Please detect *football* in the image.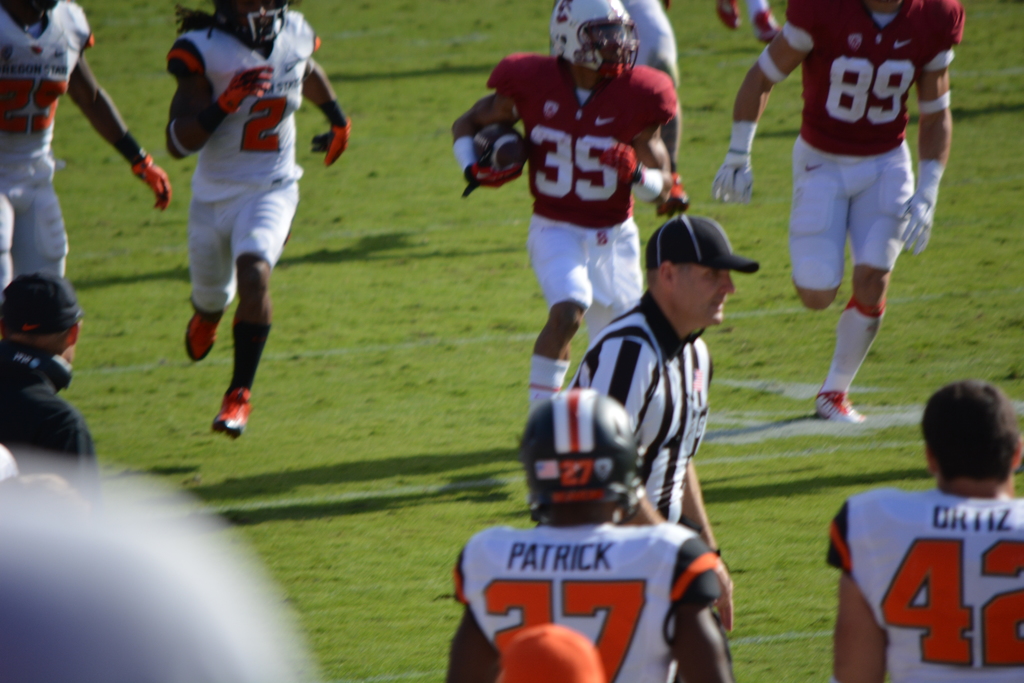
l=474, t=122, r=530, b=177.
